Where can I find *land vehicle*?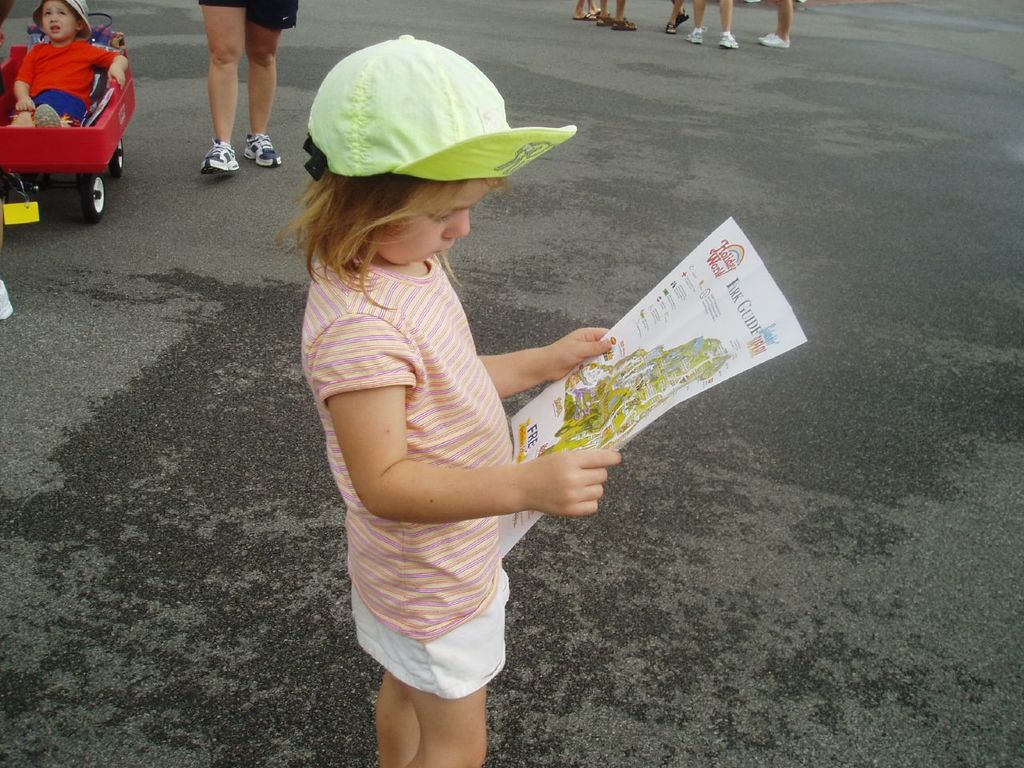
You can find it at 14,14,138,218.
